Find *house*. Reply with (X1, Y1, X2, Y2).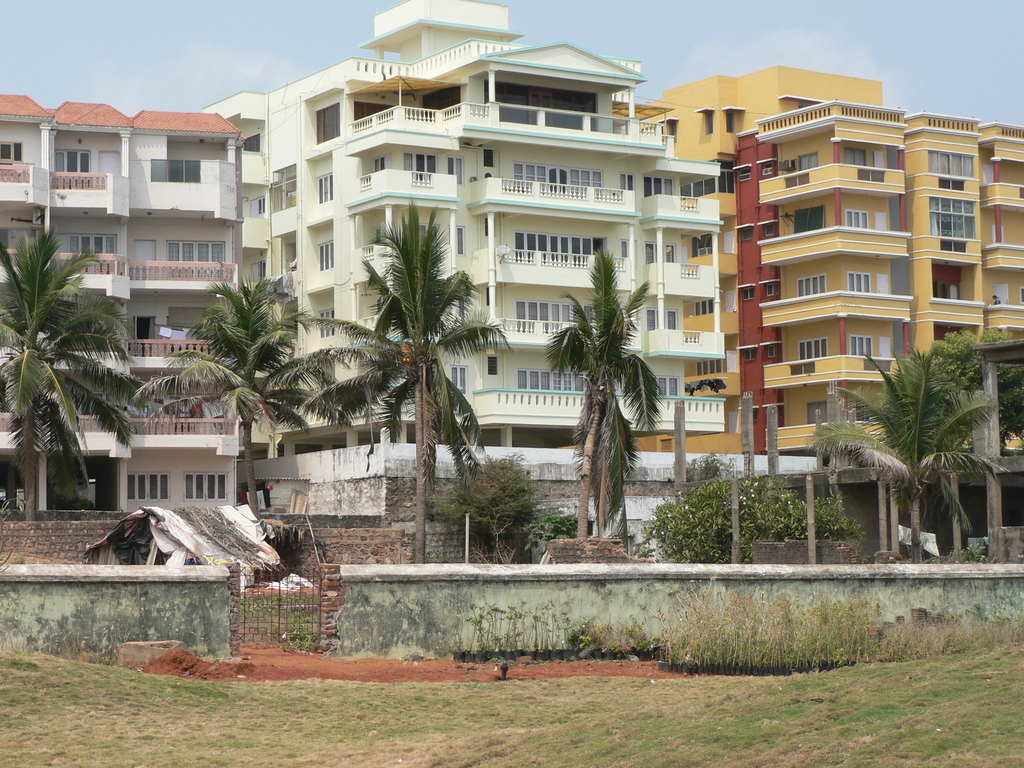
(645, 296, 702, 322).
